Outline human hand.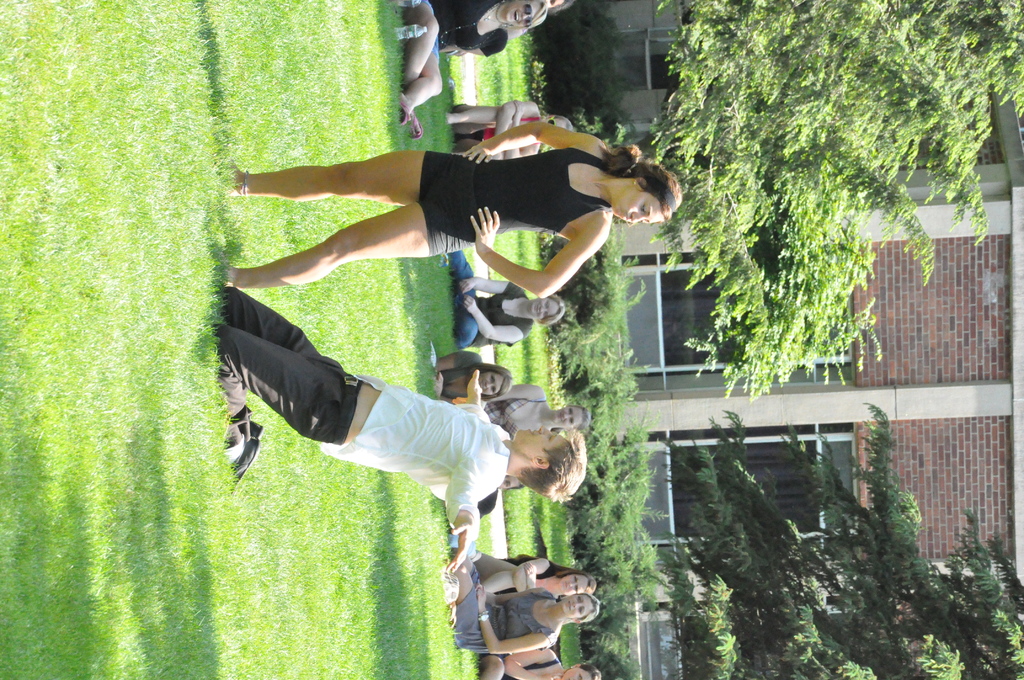
Outline: [x1=458, y1=277, x2=476, y2=292].
